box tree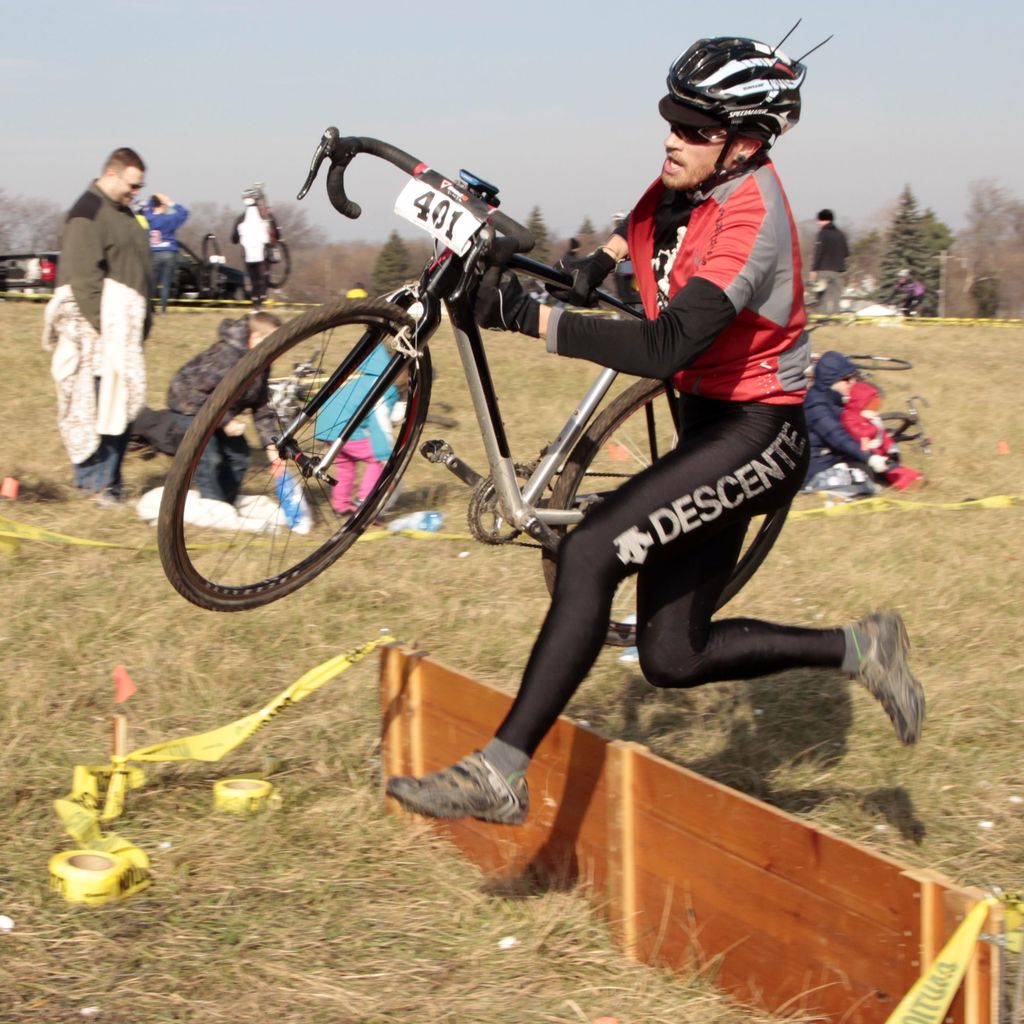
371,227,416,300
